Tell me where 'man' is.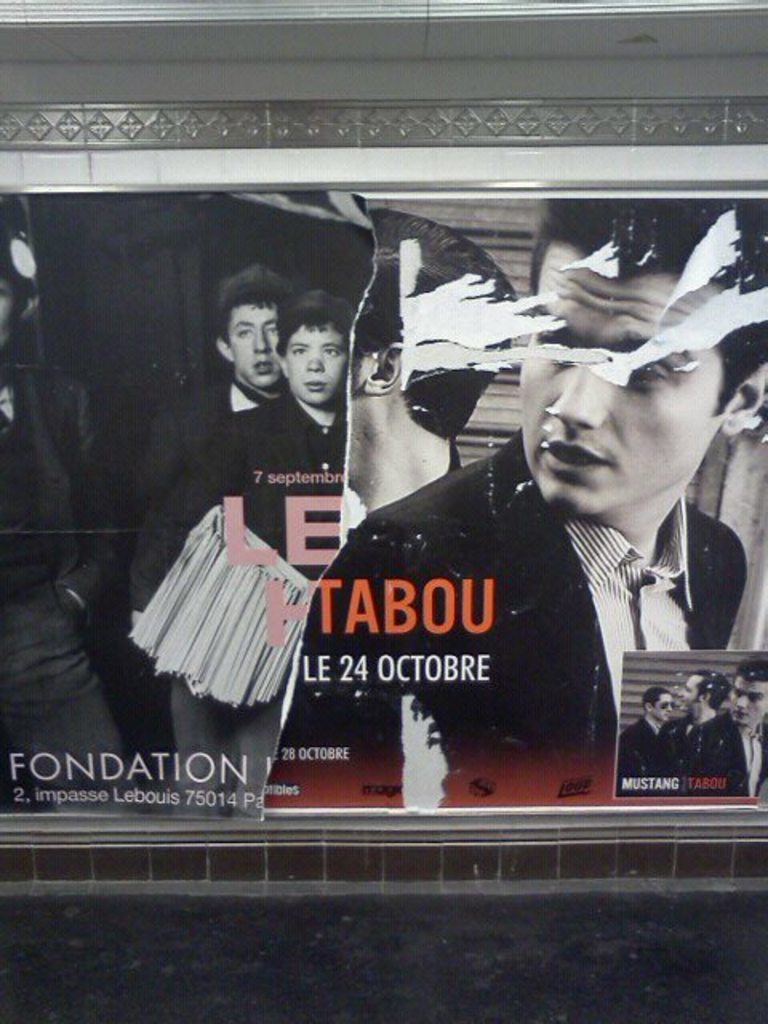
'man' is at (280,194,766,806).
